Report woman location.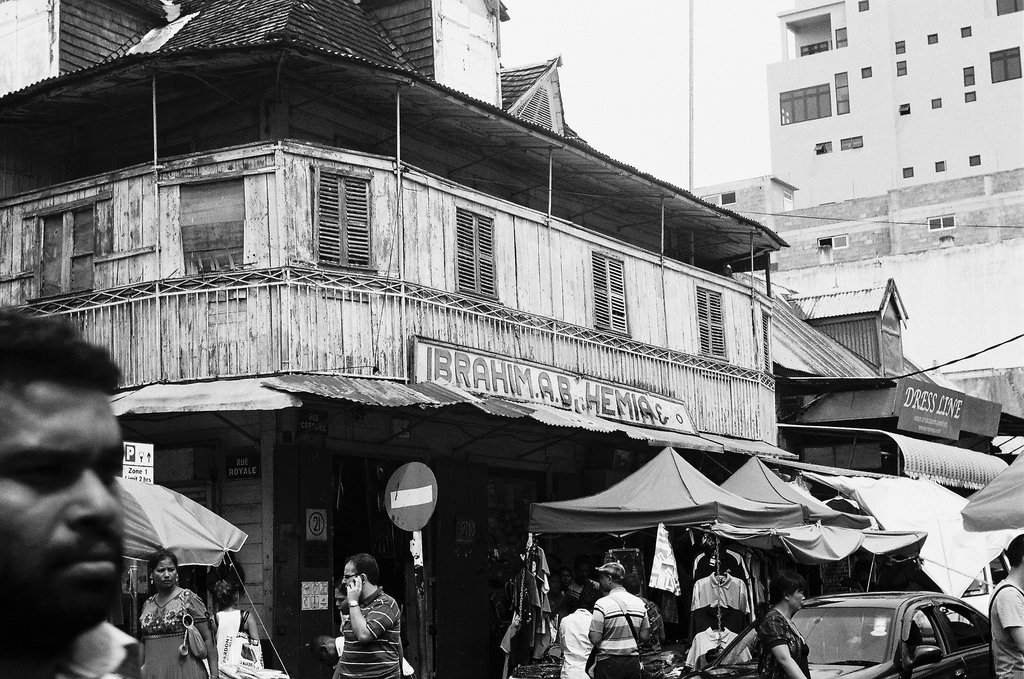
Report: 200 568 270 678.
